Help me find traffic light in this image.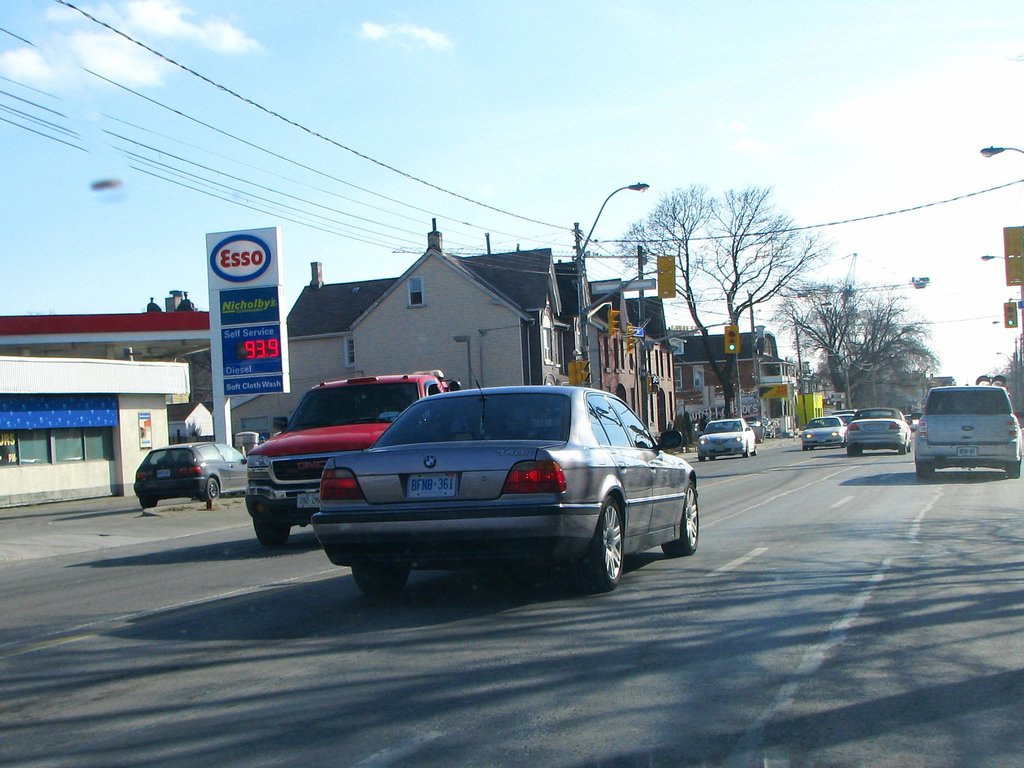
Found it: <region>723, 326, 740, 355</region>.
